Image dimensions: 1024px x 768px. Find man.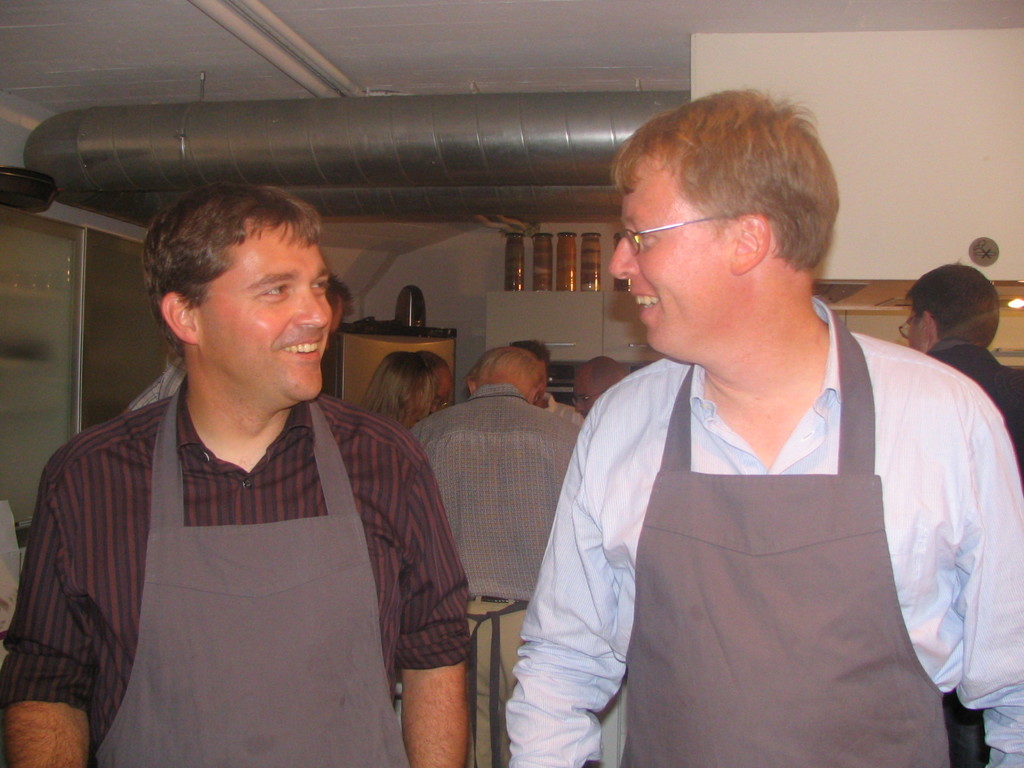
506/82/1023/767.
